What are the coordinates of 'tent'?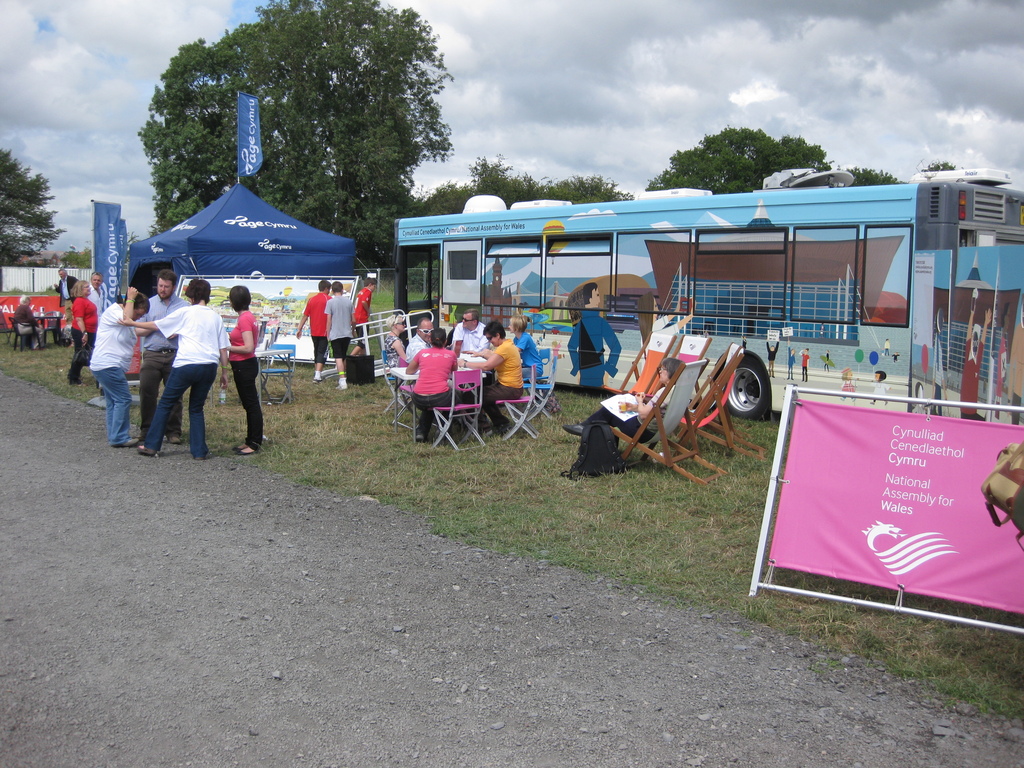
left=129, top=170, right=374, bottom=301.
